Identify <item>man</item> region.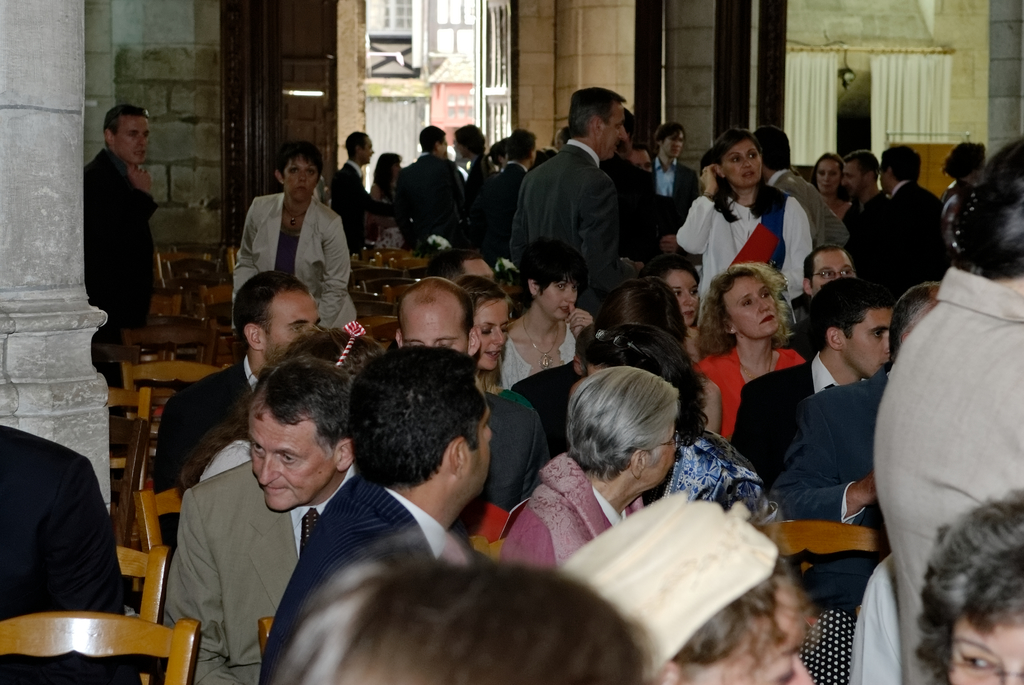
Region: x1=829, y1=148, x2=879, y2=244.
